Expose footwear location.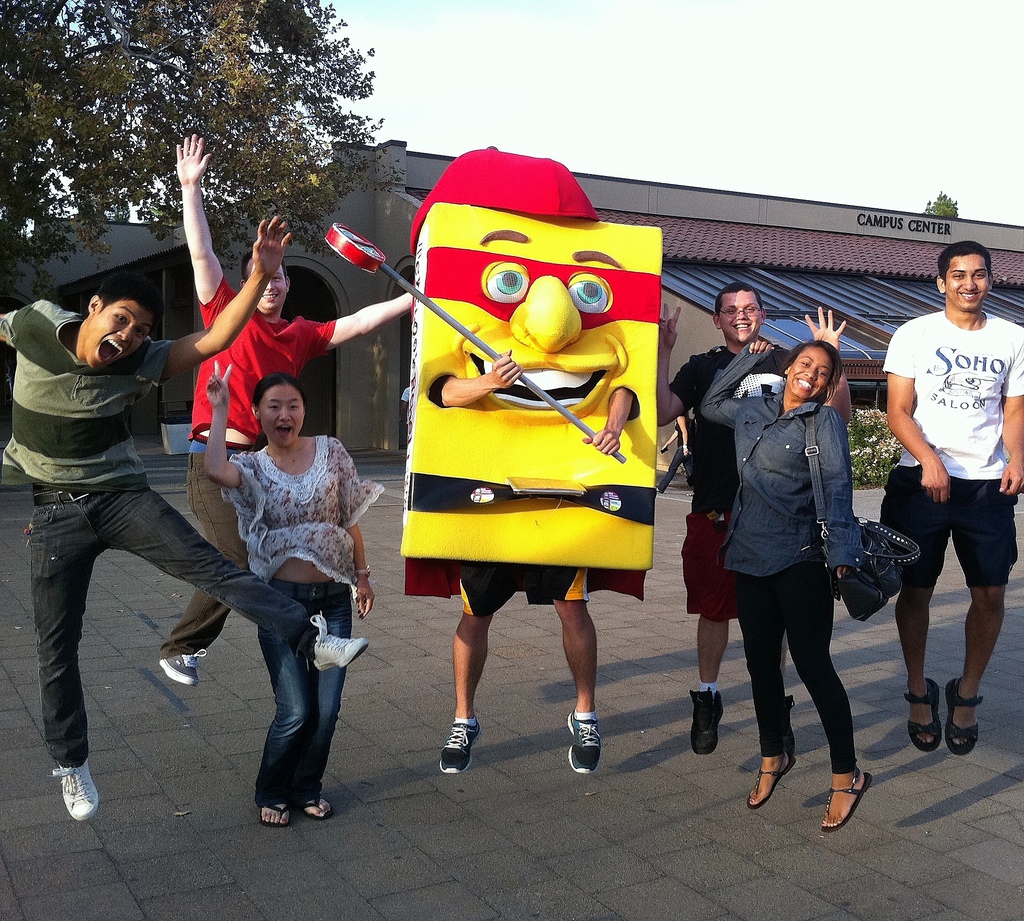
Exposed at select_region(947, 681, 973, 752).
